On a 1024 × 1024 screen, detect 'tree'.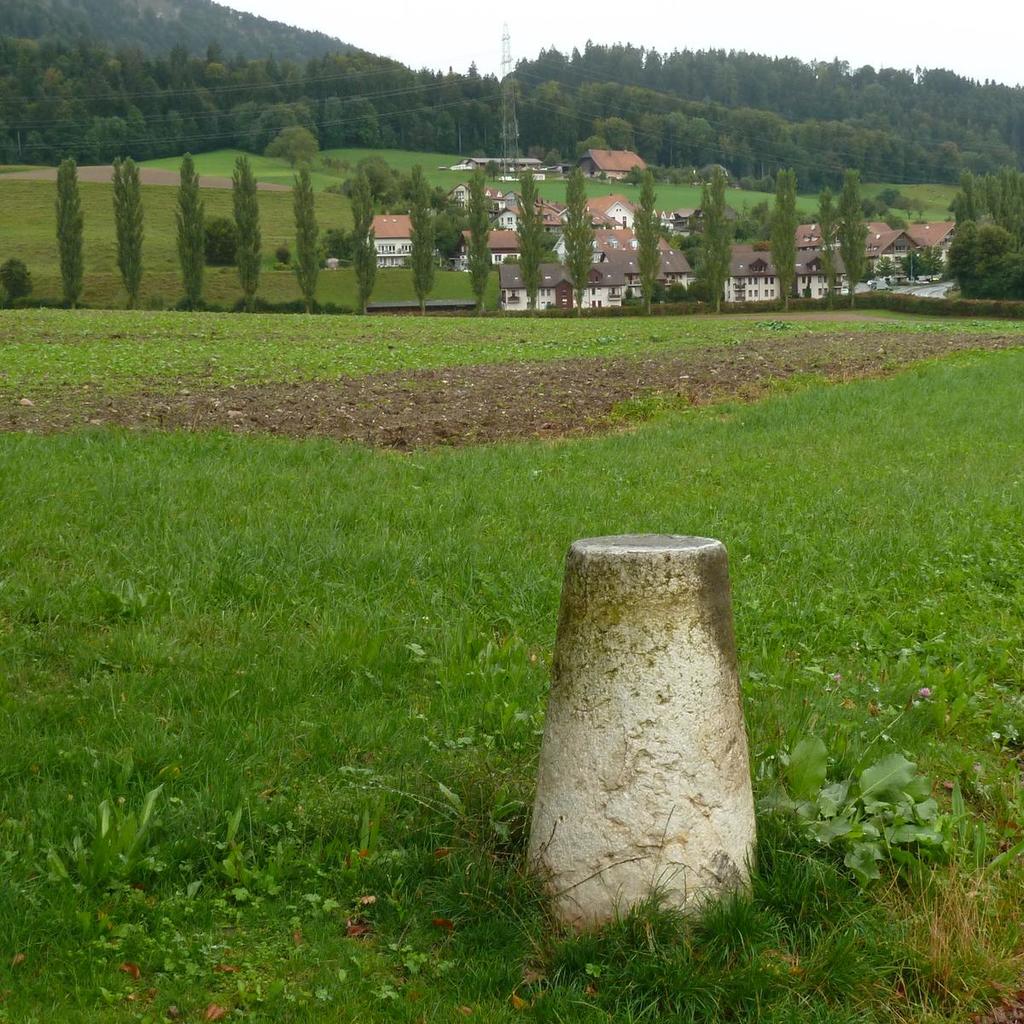
rect(113, 149, 142, 315).
